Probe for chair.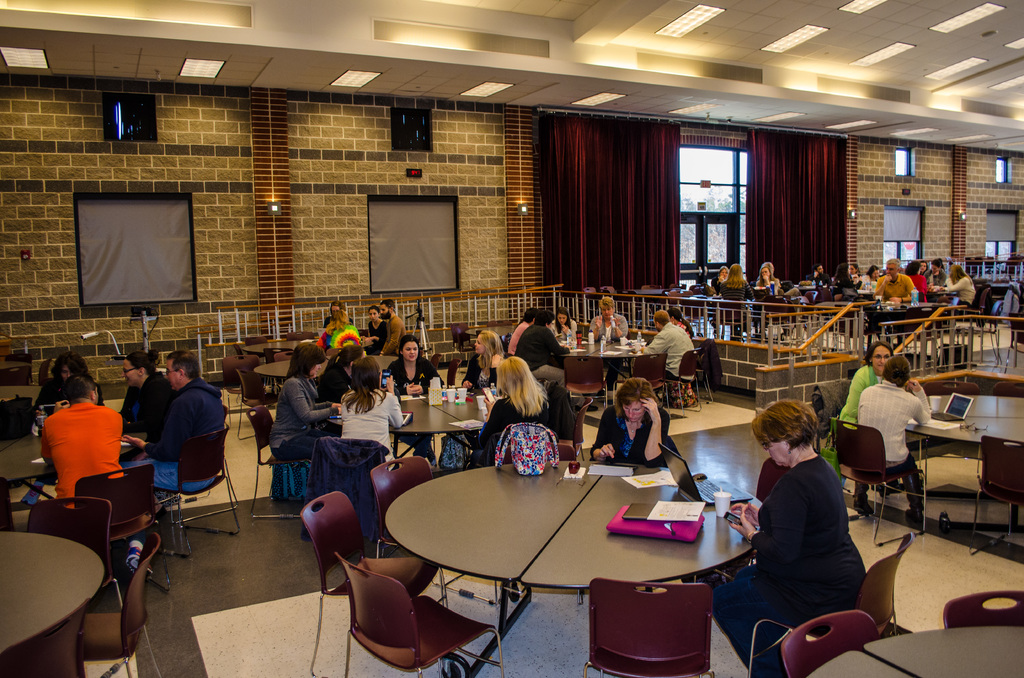
Probe result: bbox(0, 352, 33, 380).
